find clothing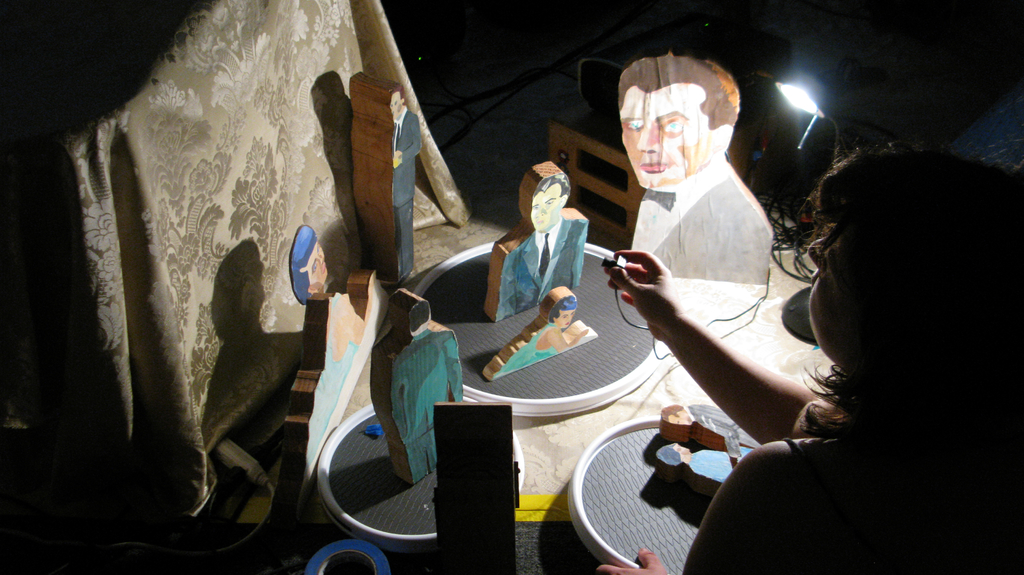
Rect(498, 310, 565, 375)
